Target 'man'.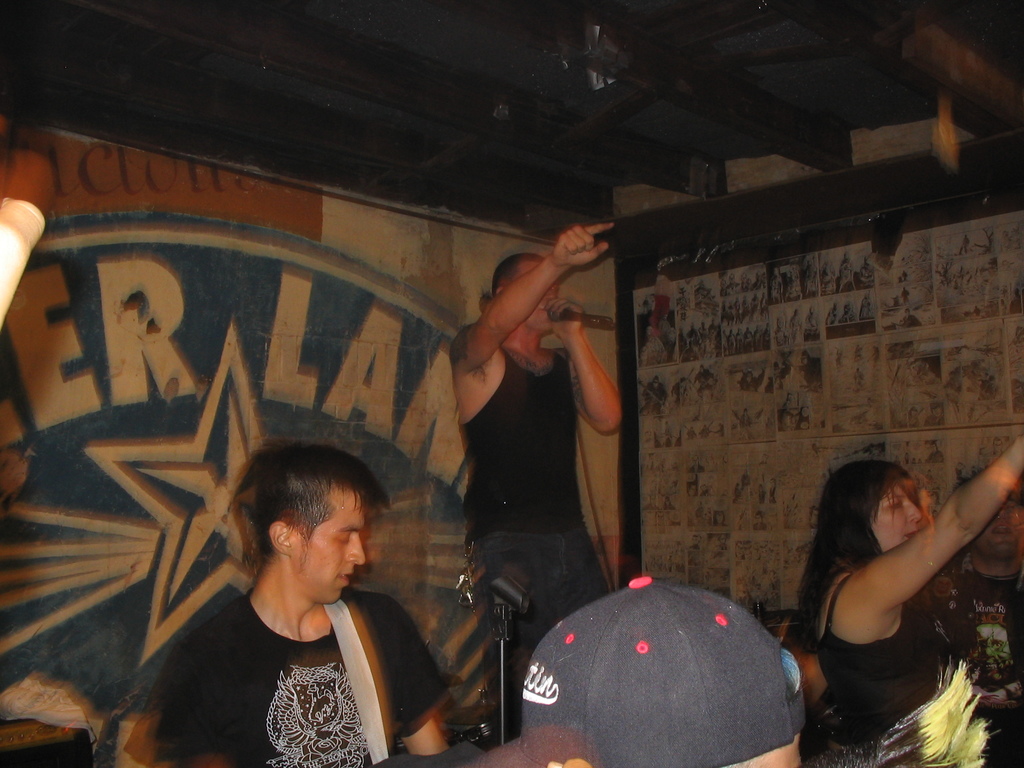
Target region: (112,446,463,756).
